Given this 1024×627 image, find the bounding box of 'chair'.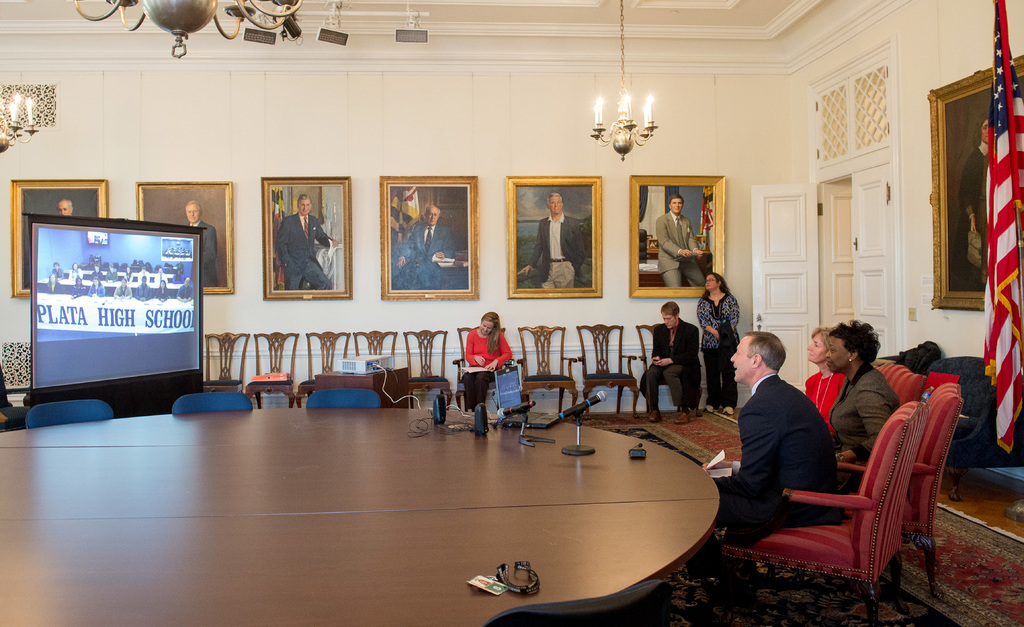
rect(305, 385, 384, 409).
